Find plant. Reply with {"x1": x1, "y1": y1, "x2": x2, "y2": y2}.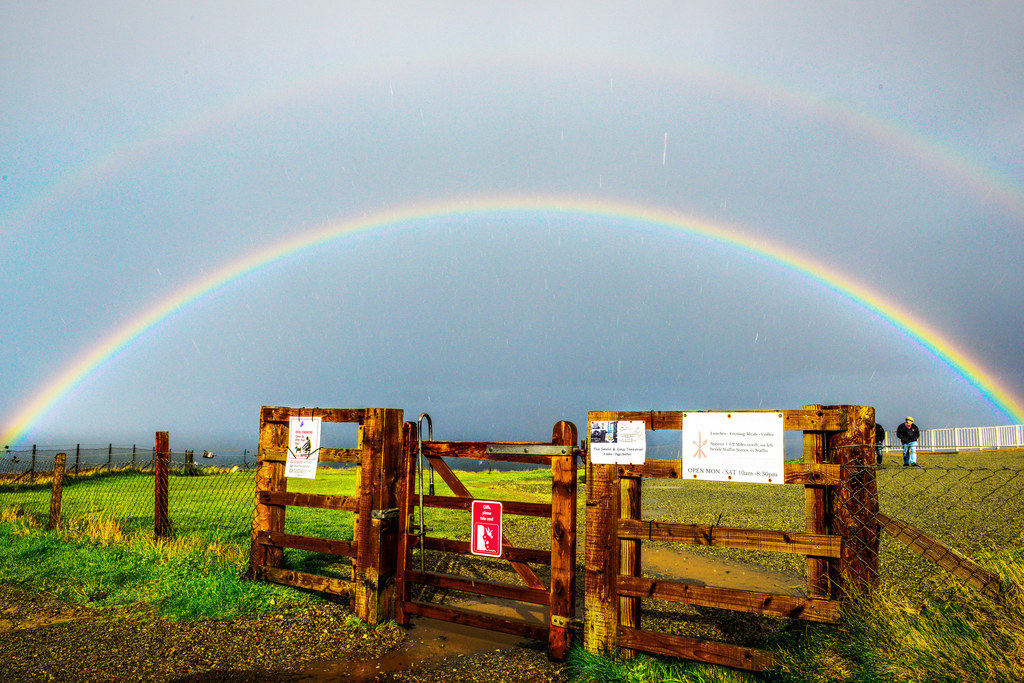
{"x1": 789, "y1": 543, "x2": 1023, "y2": 682}.
